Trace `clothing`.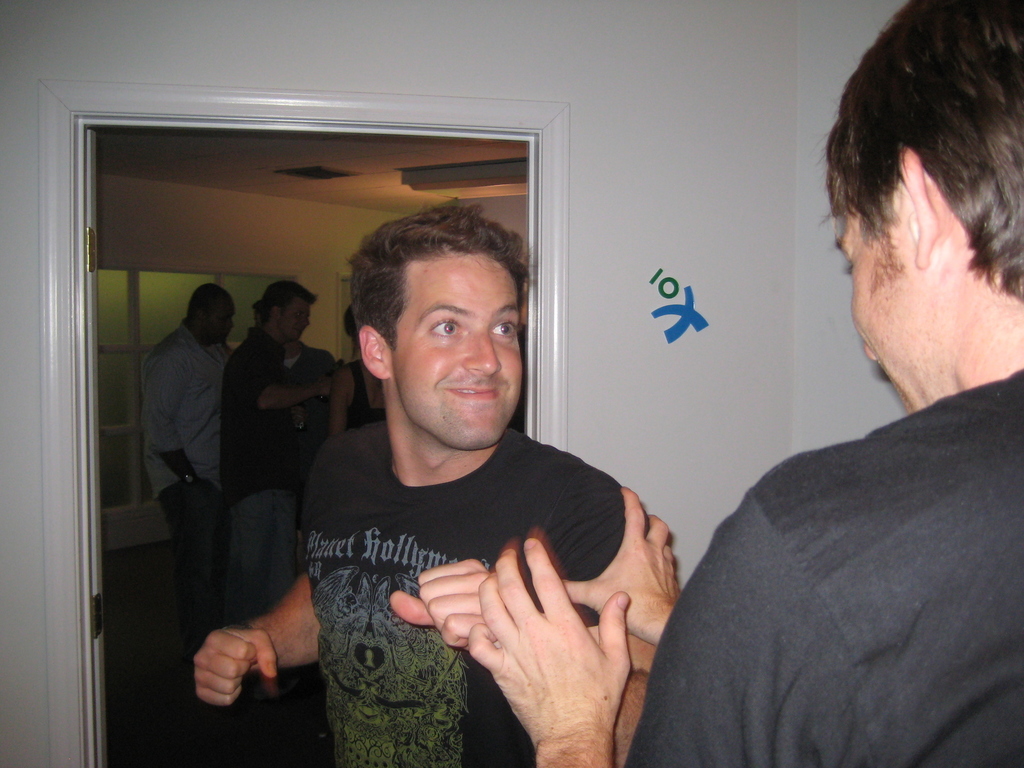
Traced to {"left": 131, "top": 316, "right": 223, "bottom": 635}.
